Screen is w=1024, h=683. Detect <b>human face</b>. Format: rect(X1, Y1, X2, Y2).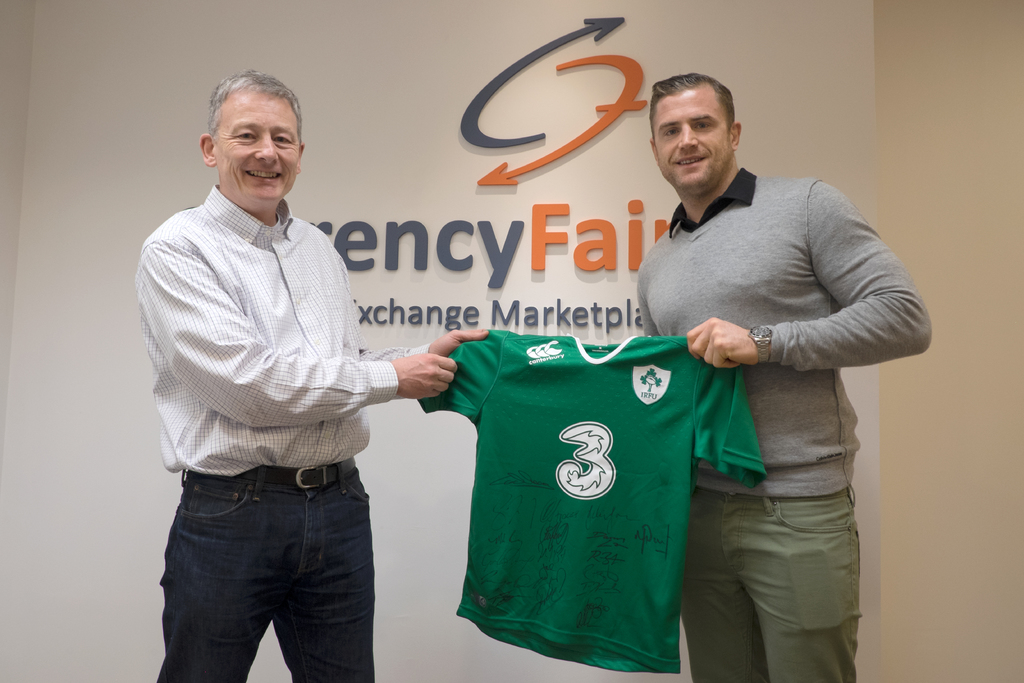
rect(652, 83, 727, 185).
